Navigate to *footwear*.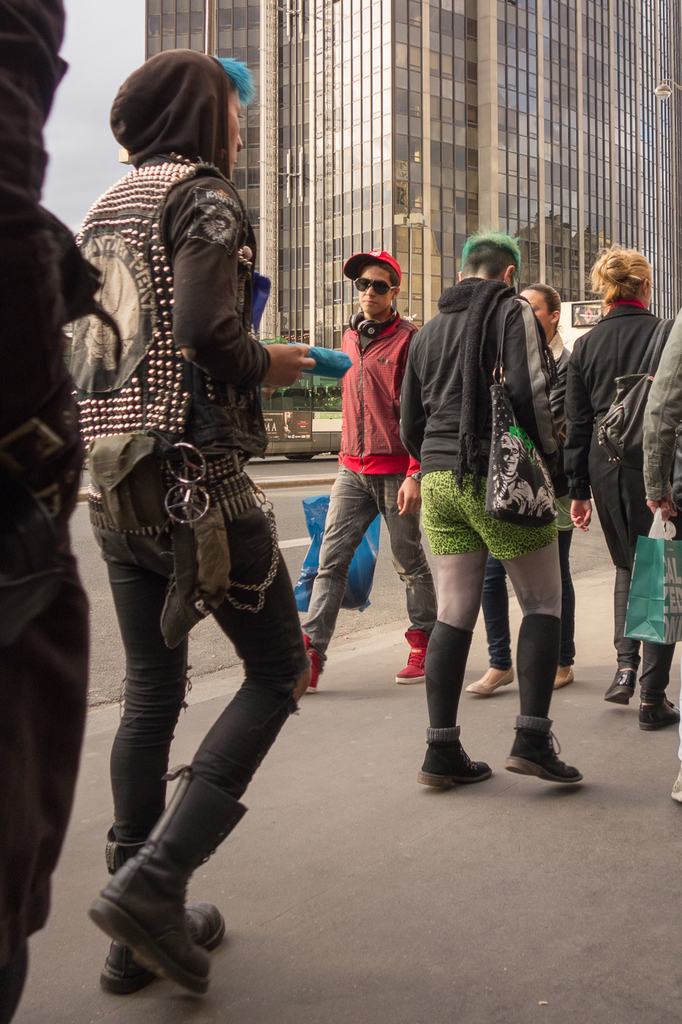
Navigation target: x1=398 y1=631 x2=433 y2=682.
